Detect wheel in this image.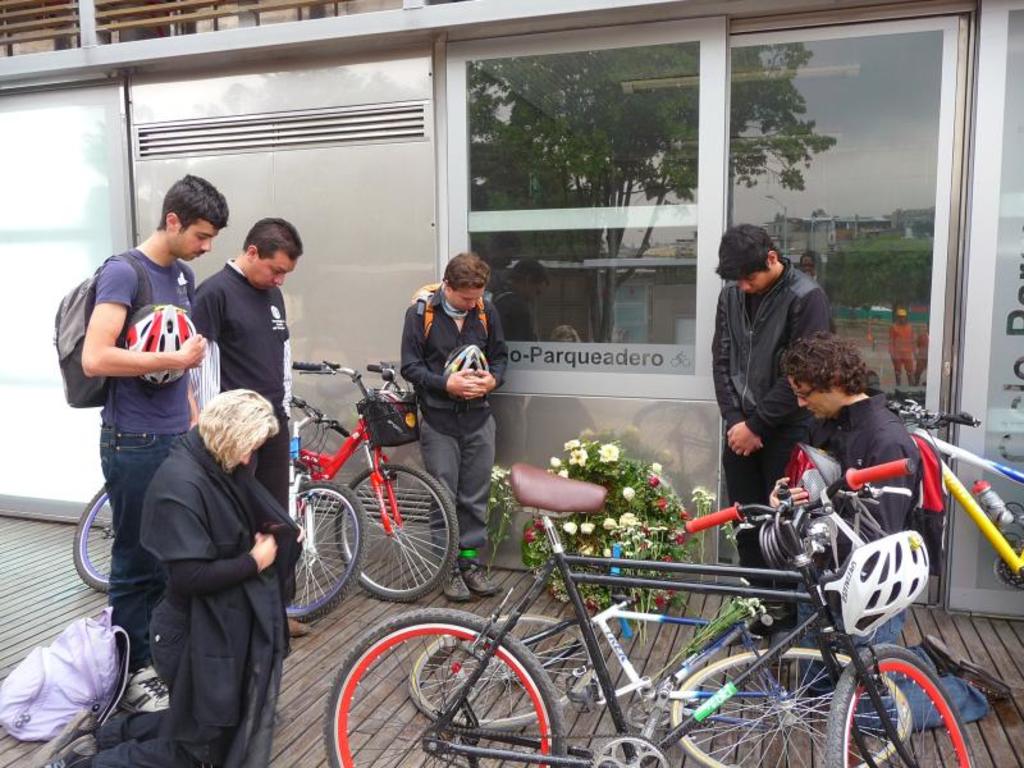
Detection: bbox=(311, 609, 558, 767).
